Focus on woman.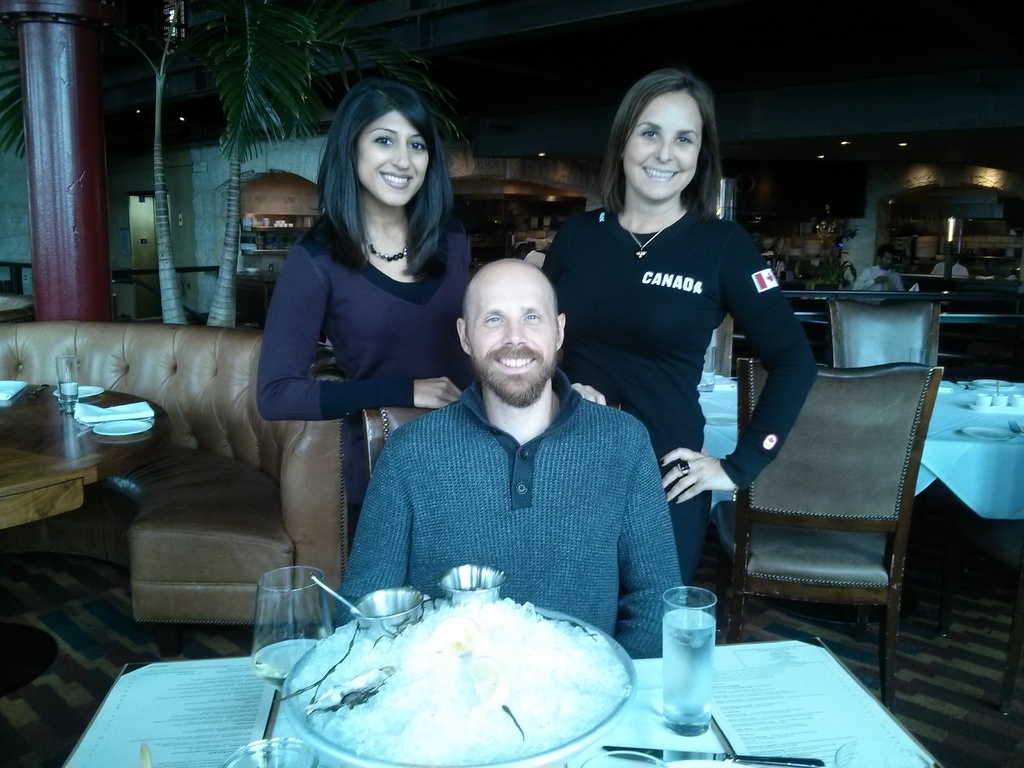
Focused at {"x1": 561, "y1": 82, "x2": 813, "y2": 588}.
